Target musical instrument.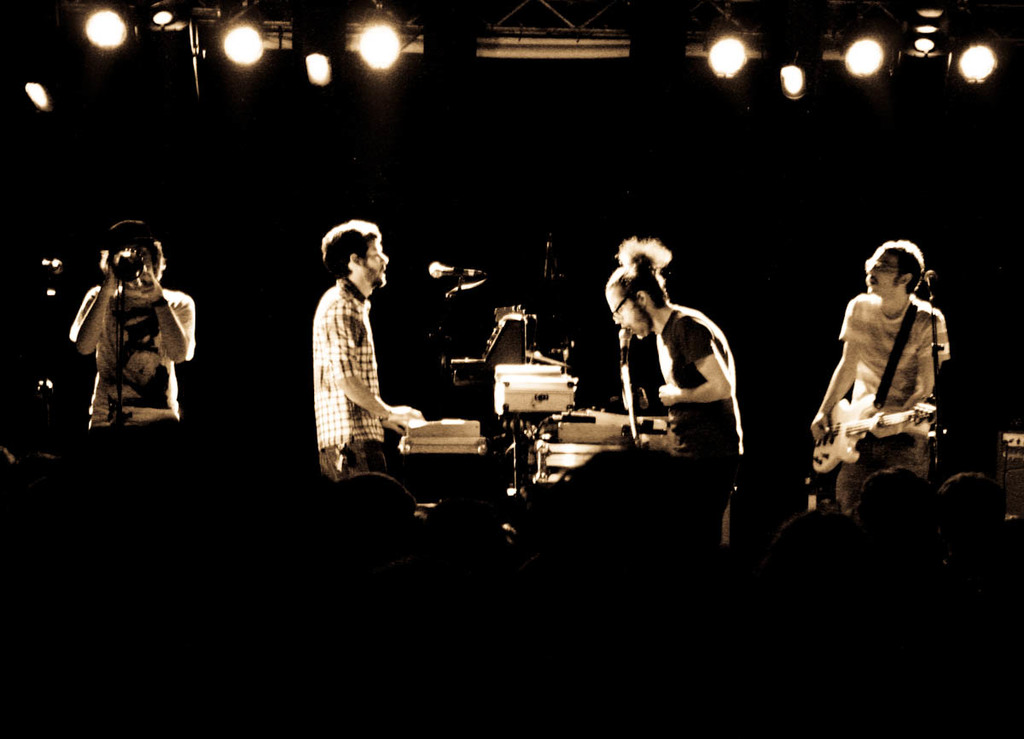
Target region: (left=810, top=388, right=936, bottom=474).
